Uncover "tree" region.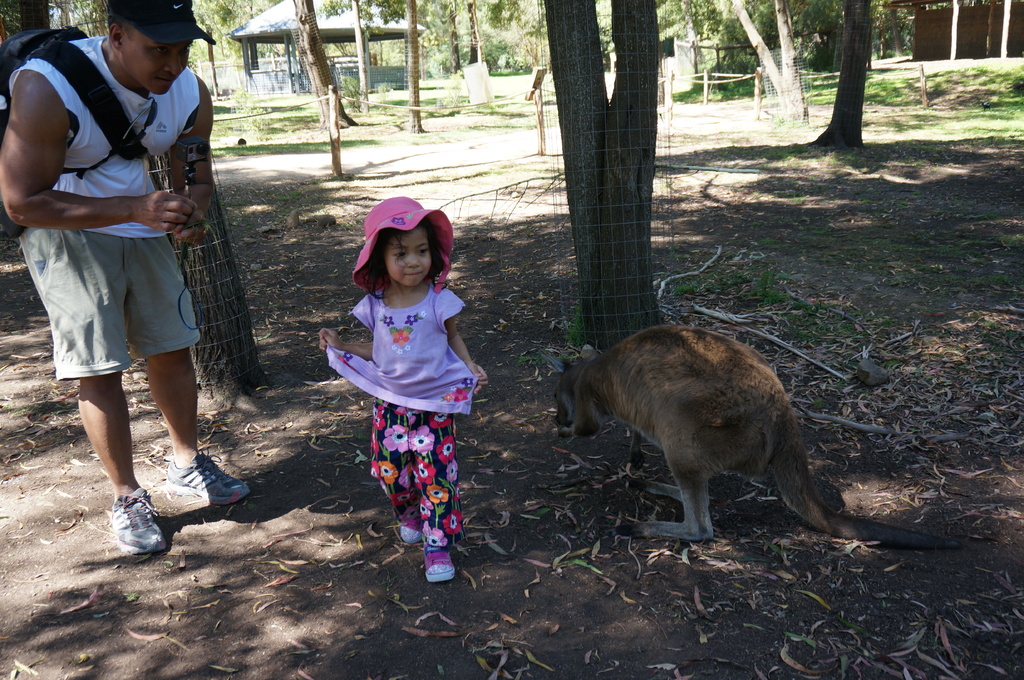
Uncovered: bbox=(464, 0, 479, 67).
